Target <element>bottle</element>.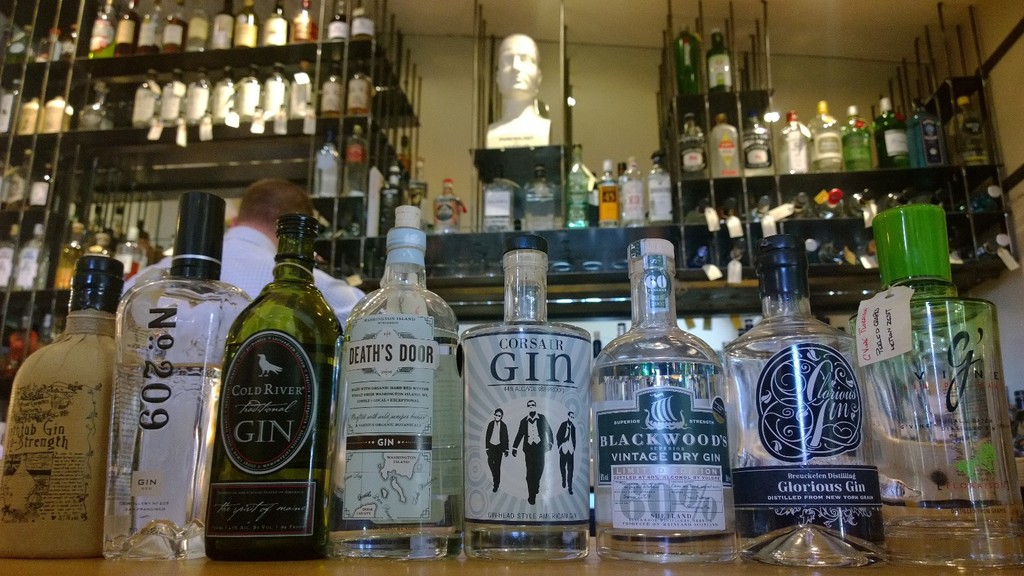
Target region: {"x1": 564, "y1": 142, "x2": 598, "y2": 227}.
